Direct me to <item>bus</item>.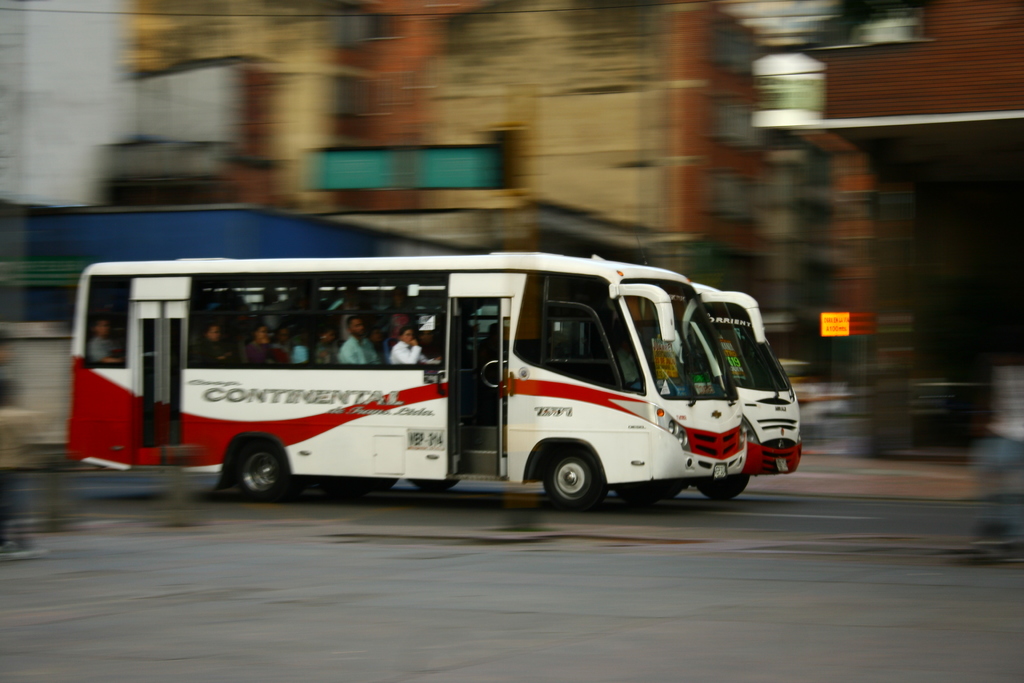
Direction: detection(67, 251, 748, 506).
